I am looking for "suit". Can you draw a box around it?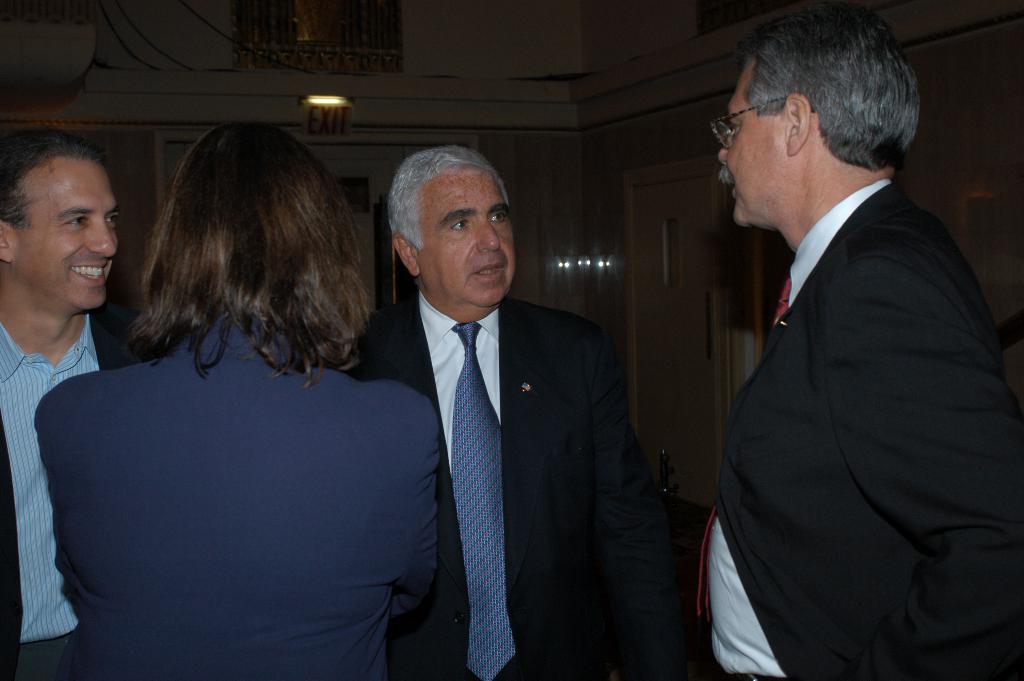
Sure, the bounding box is locate(28, 312, 440, 680).
